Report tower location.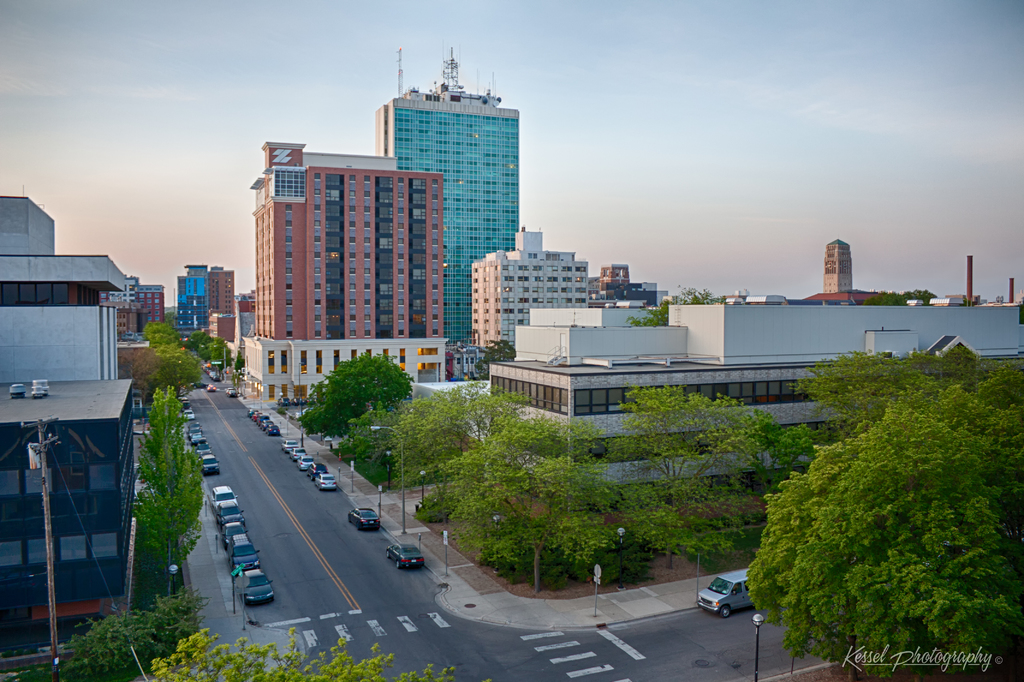
Report: select_region(200, 263, 239, 350).
